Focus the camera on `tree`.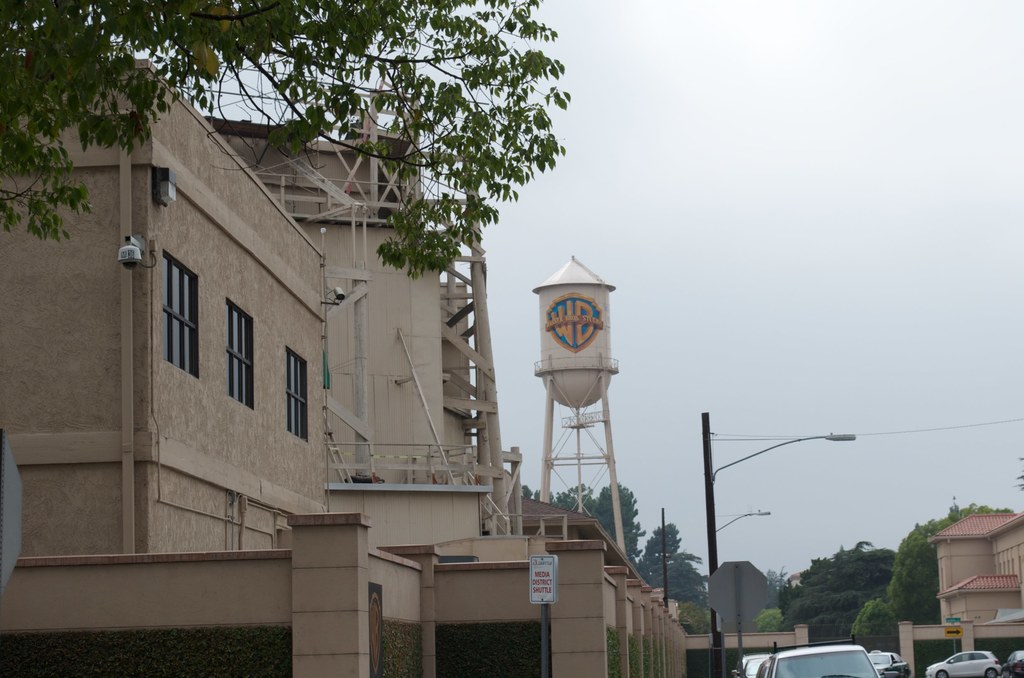
Focus region: {"x1": 753, "y1": 609, "x2": 788, "y2": 632}.
